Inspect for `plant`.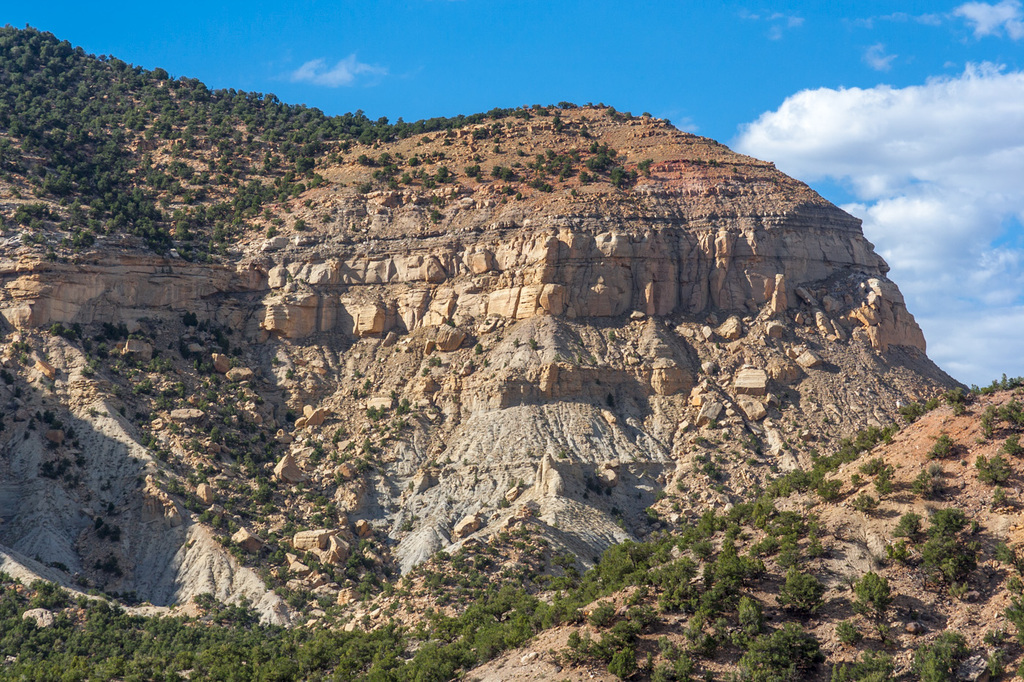
Inspection: x1=376 y1=149 x2=395 y2=164.
